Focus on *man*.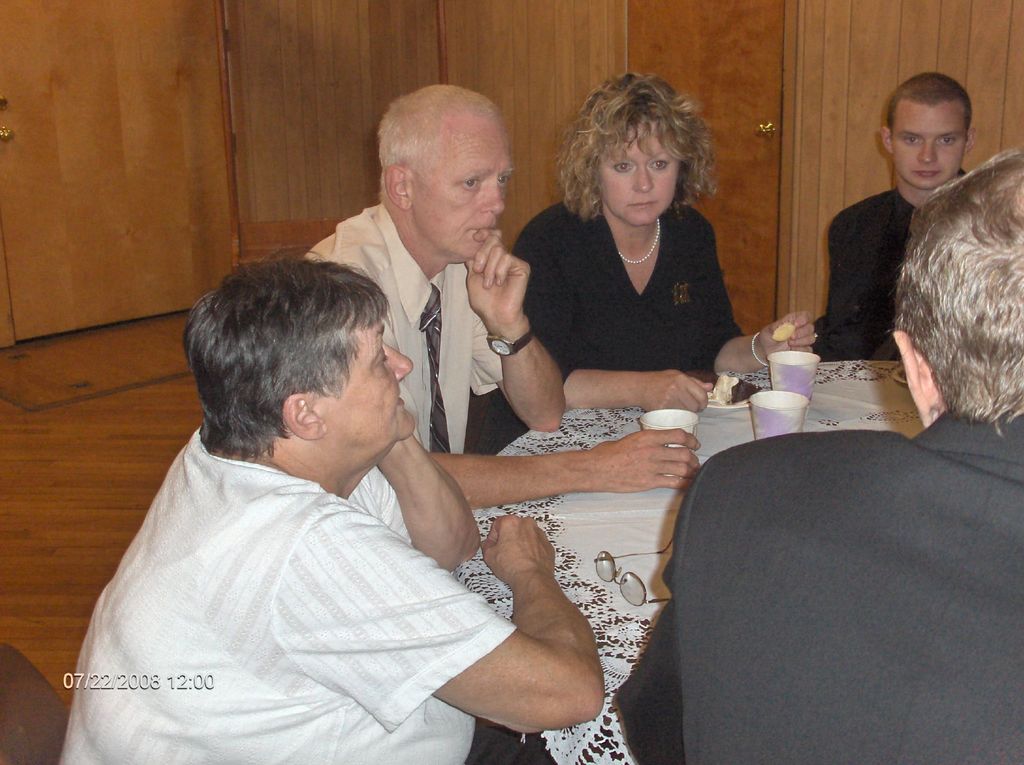
Focused at 304 81 705 510.
